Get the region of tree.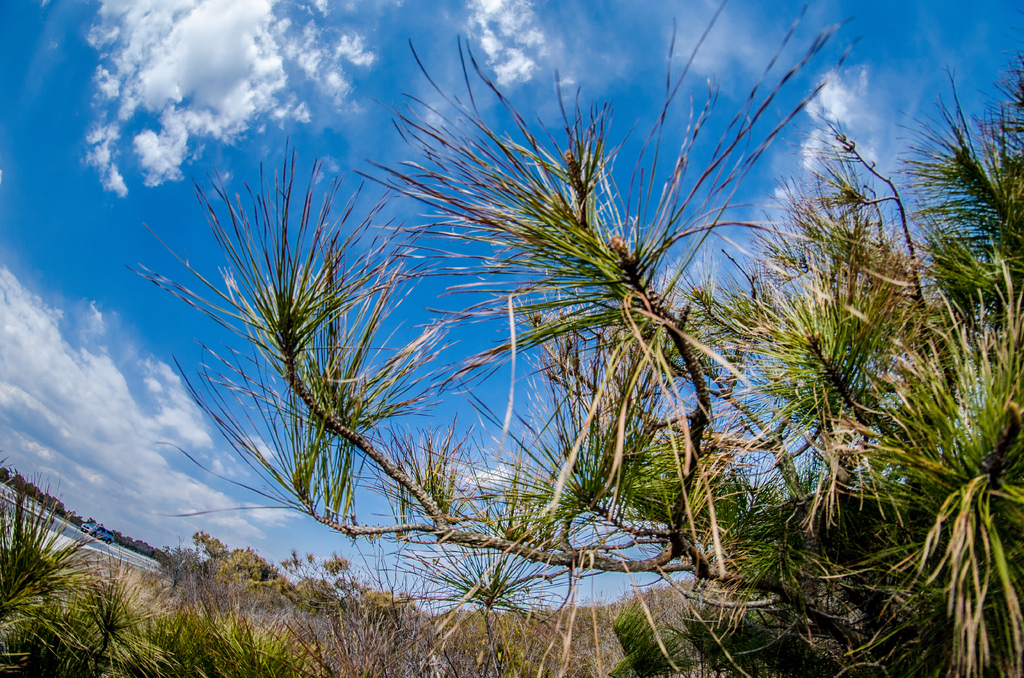
{"x1": 141, "y1": 542, "x2": 209, "y2": 601}.
